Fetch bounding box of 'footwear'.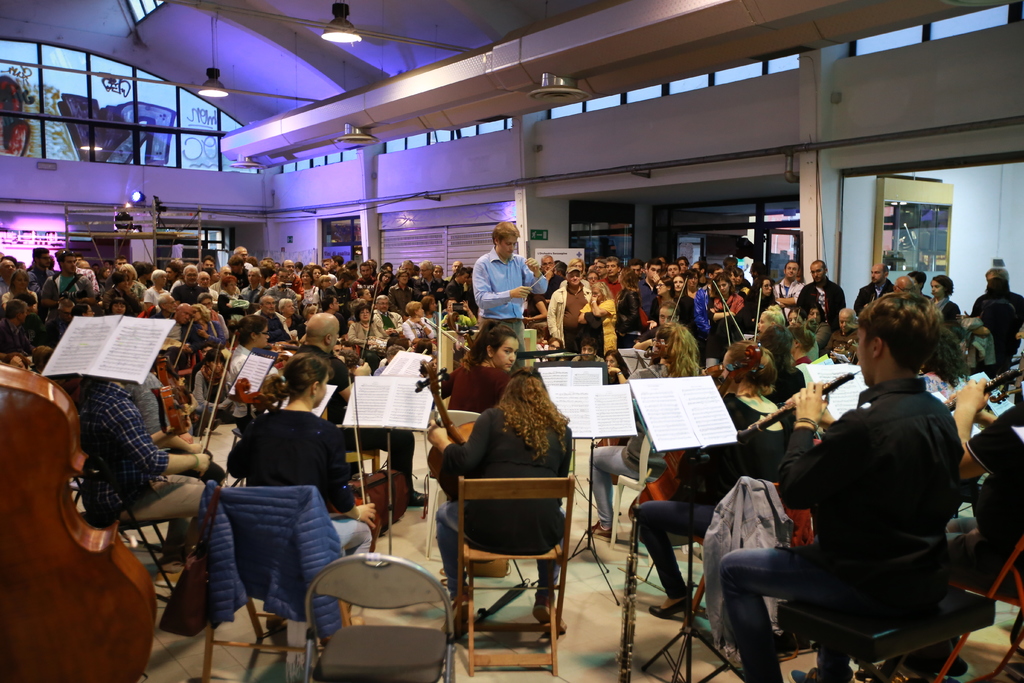
Bbox: x1=532 y1=594 x2=572 y2=637.
